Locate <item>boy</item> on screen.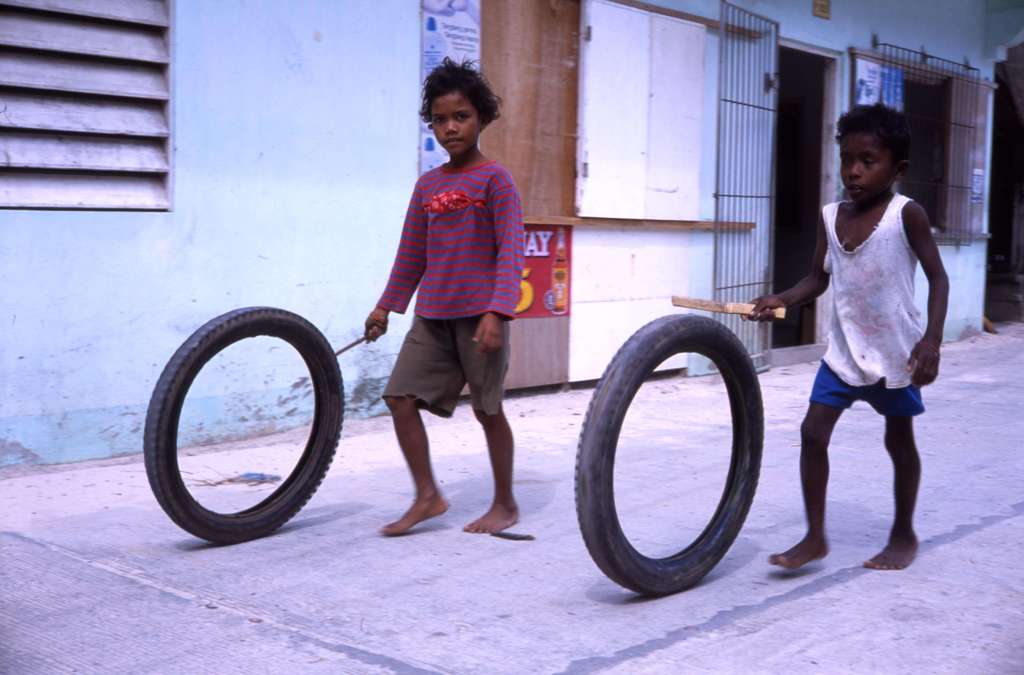
On screen at detection(364, 50, 524, 535).
